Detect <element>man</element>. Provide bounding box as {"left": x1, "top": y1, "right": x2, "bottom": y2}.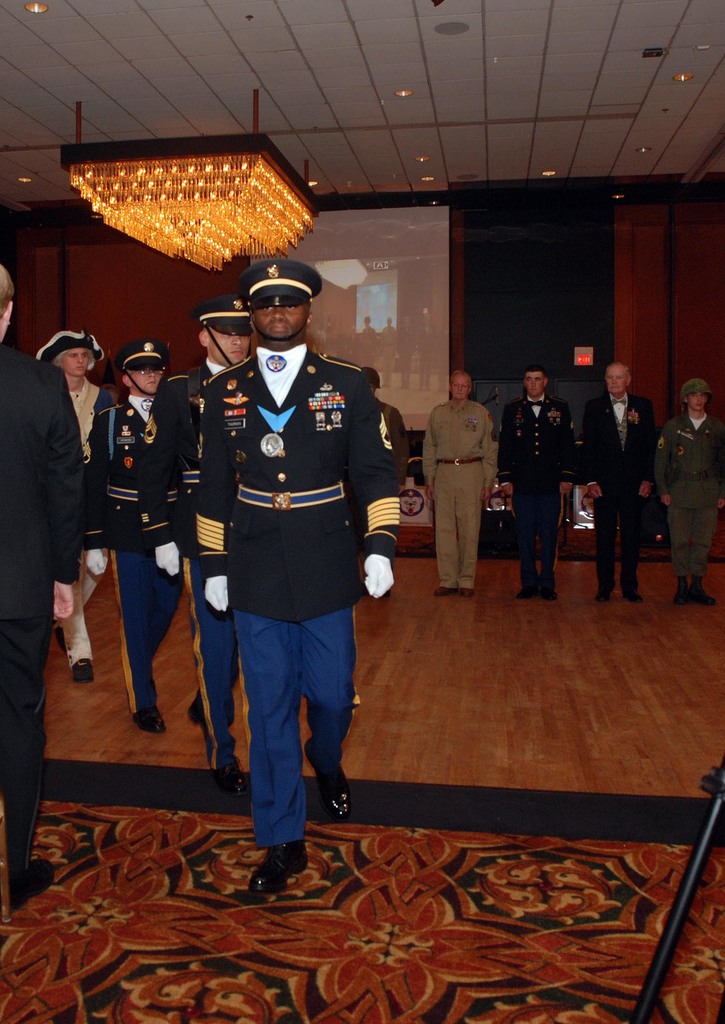
{"left": 649, "top": 372, "right": 724, "bottom": 610}.
